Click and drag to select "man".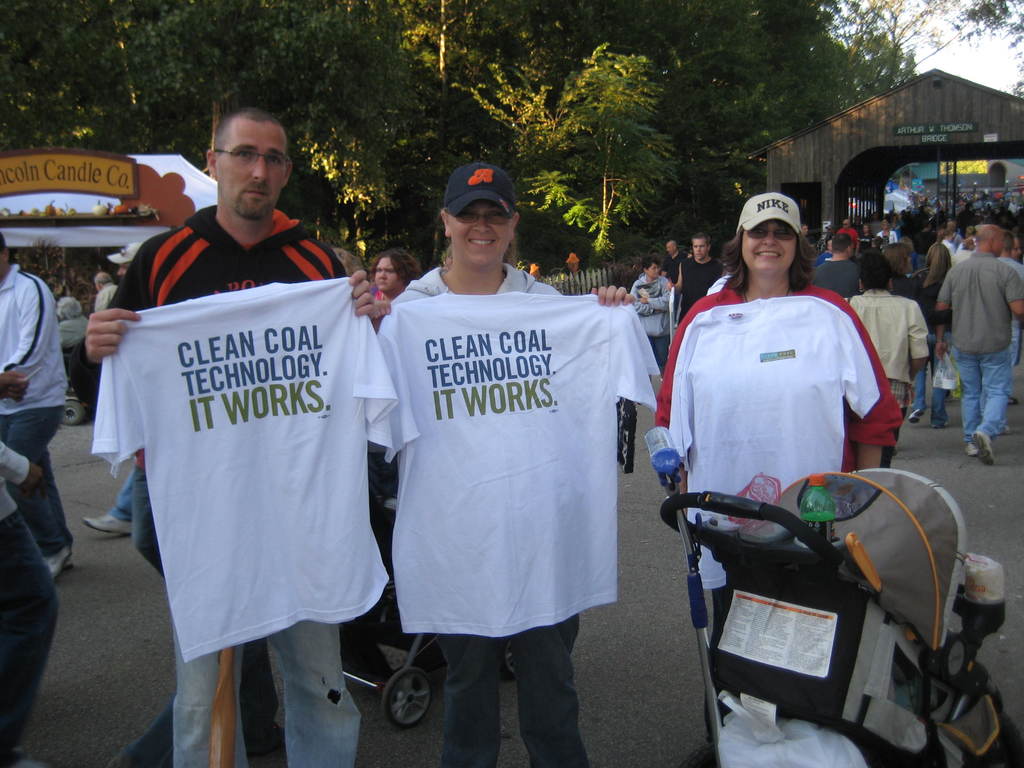
Selection: bbox(838, 217, 862, 250).
